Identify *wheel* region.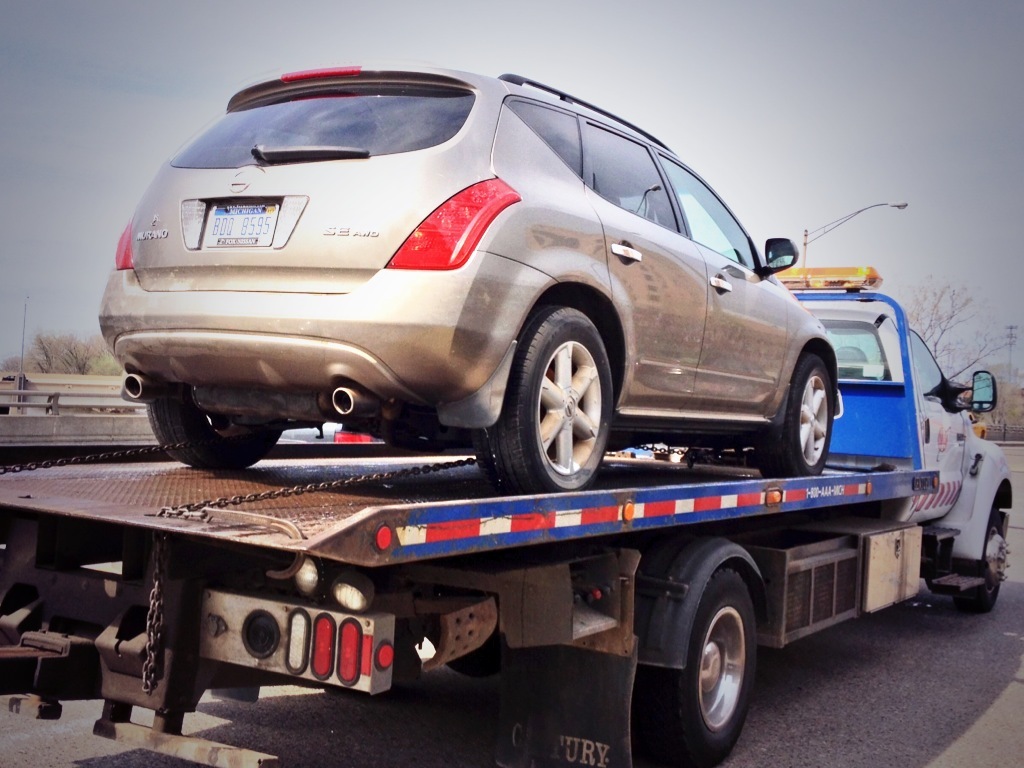
Region: [left=950, top=489, right=1009, bottom=613].
